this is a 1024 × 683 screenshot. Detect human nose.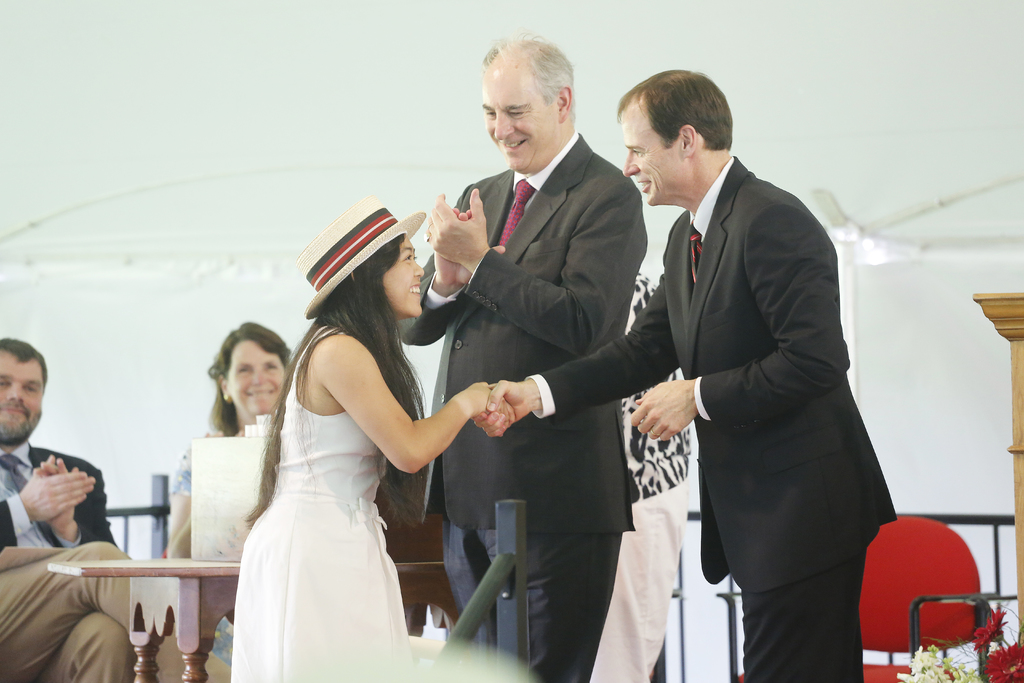
l=253, t=369, r=269, b=383.
